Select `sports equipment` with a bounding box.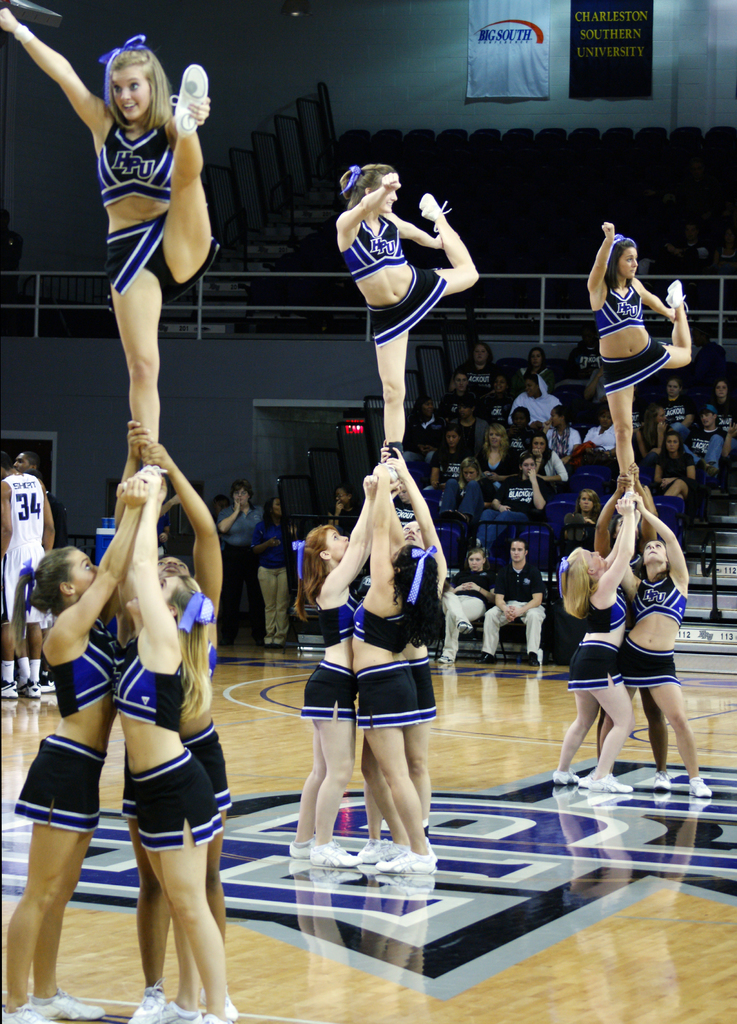
[651,767,672,790].
